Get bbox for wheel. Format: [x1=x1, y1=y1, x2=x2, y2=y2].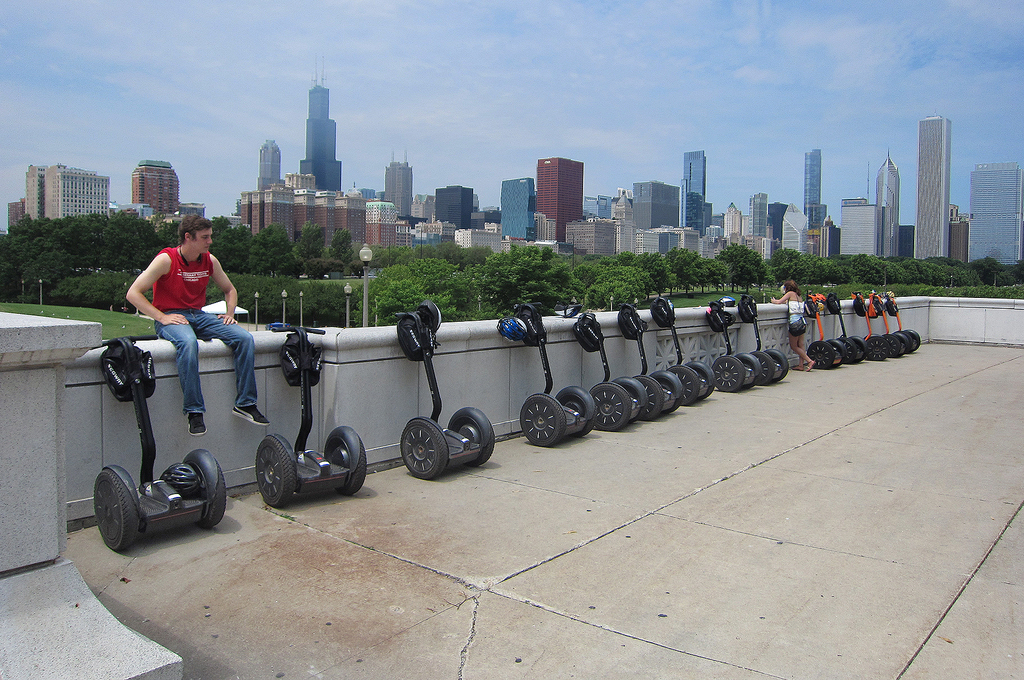
[x1=399, y1=420, x2=447, y2=481].
